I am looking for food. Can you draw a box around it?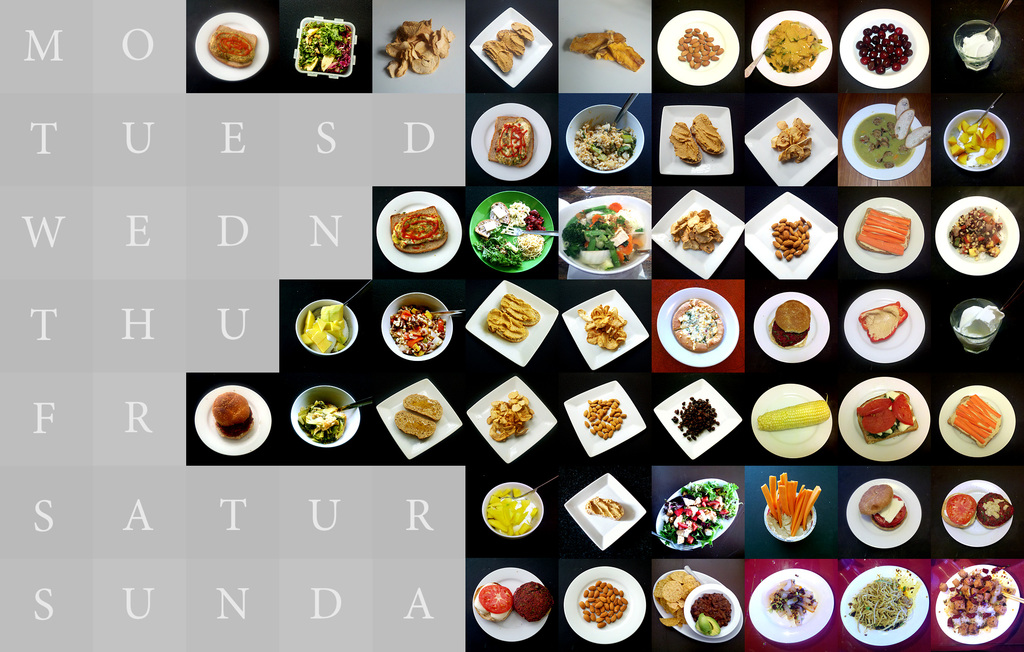
Sure, the bounding box is 771:295:814:352.
